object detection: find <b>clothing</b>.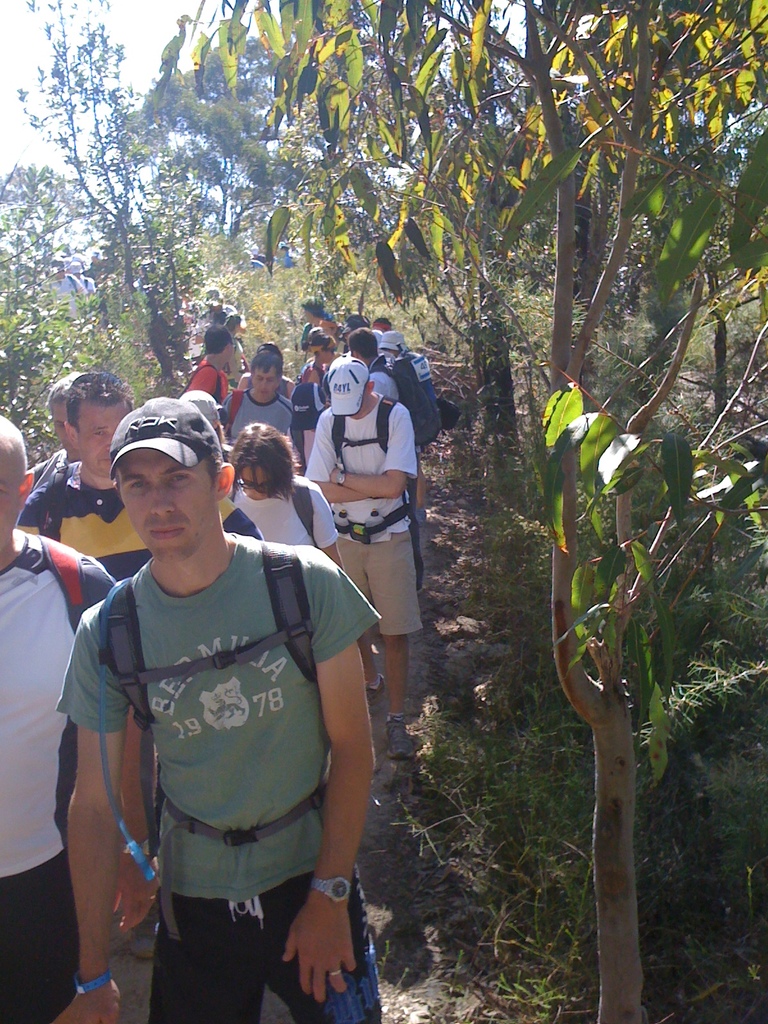
region(220, 383, 299, 435).
